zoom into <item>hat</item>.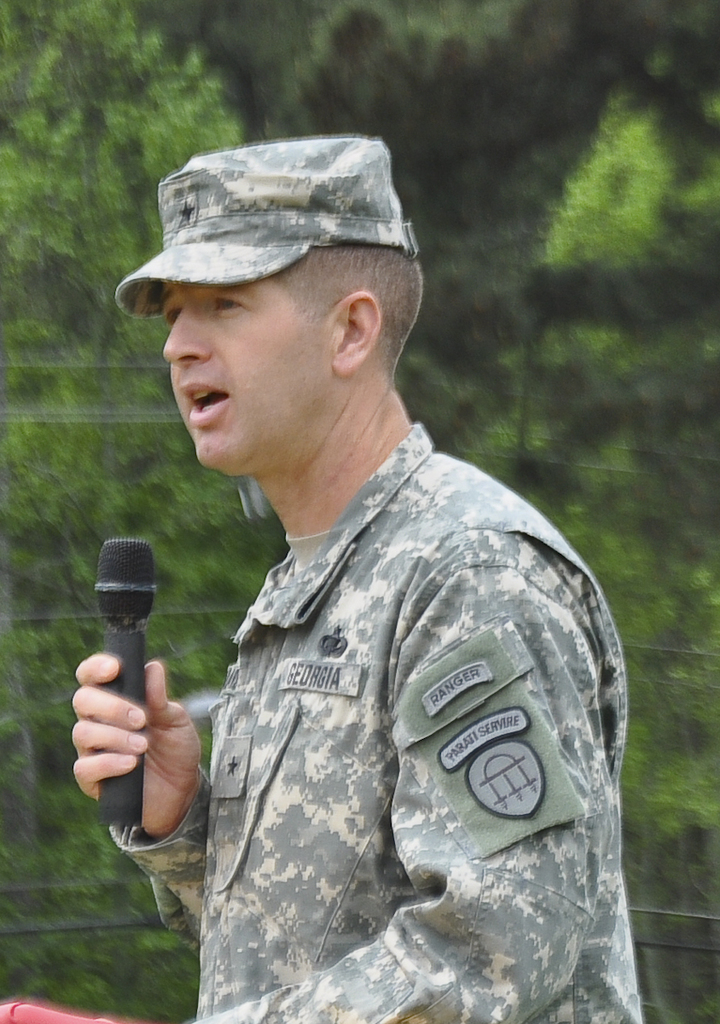
Zoom target: box=[119, 135, 427, 317].
